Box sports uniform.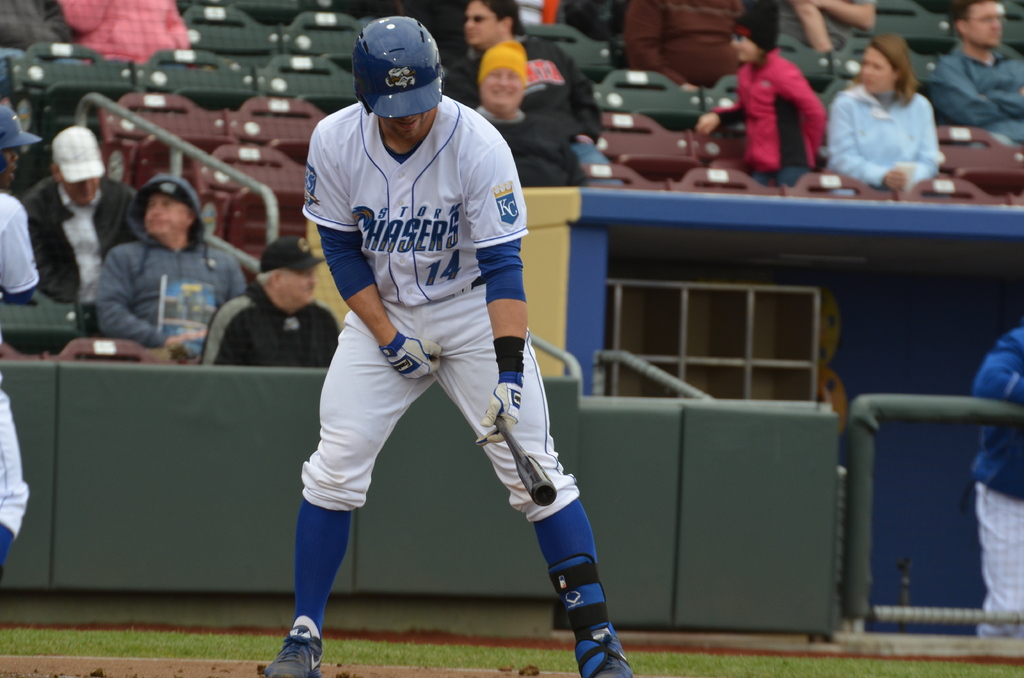
0, 198, 42, 562.
